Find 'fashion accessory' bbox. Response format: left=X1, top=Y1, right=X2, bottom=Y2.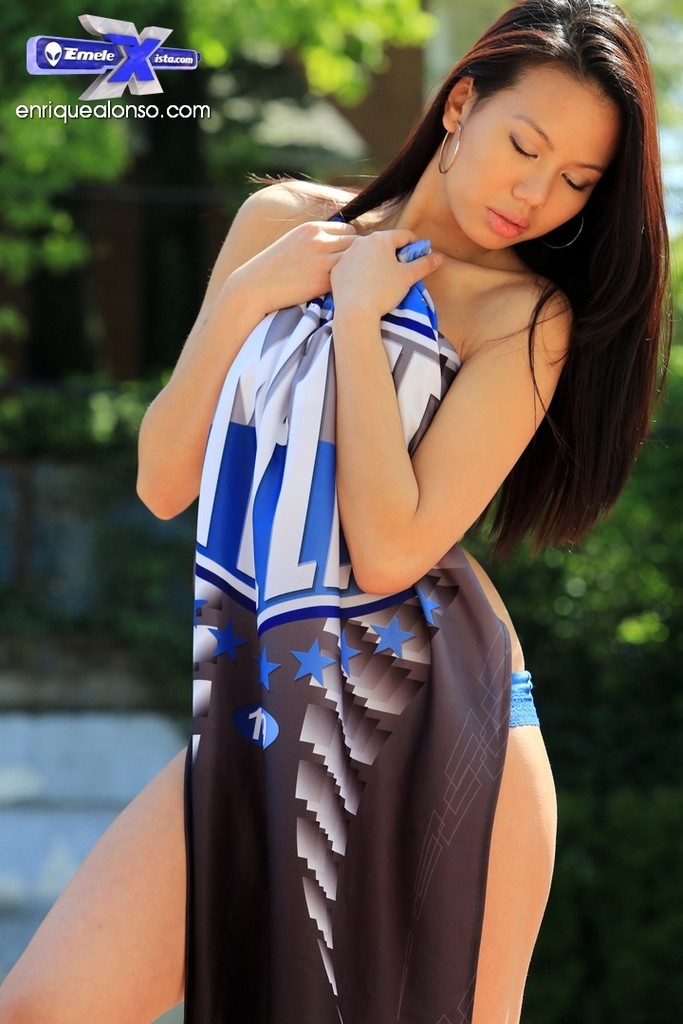
left=532, top=210, right=585, bottom=253.
